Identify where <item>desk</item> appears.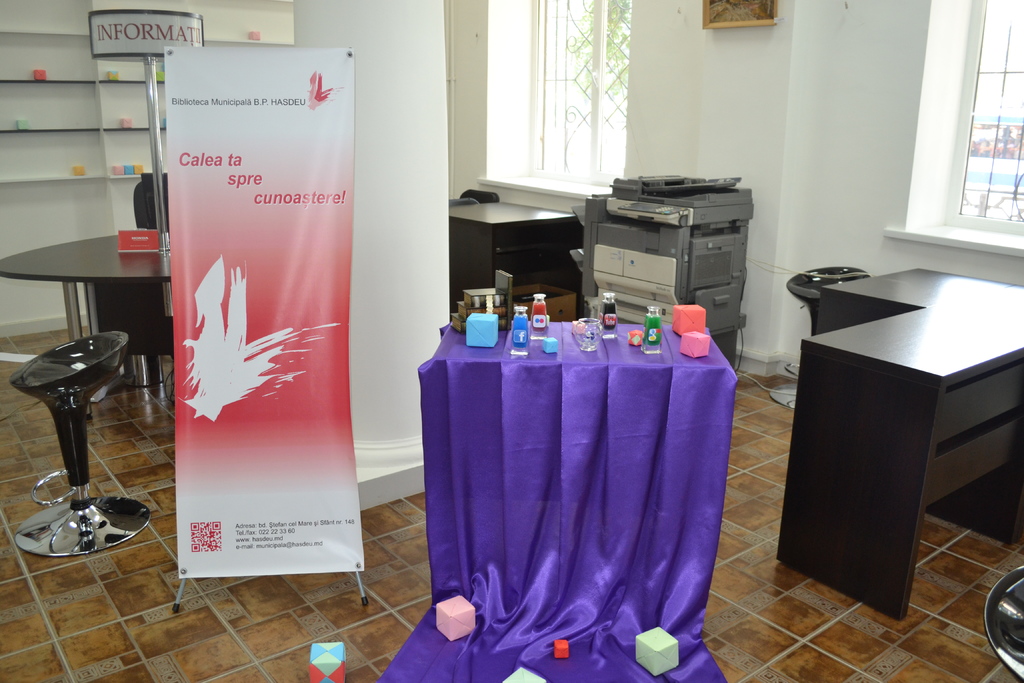
Appears at (left=759, top=254, right=1014, bottom=629).
